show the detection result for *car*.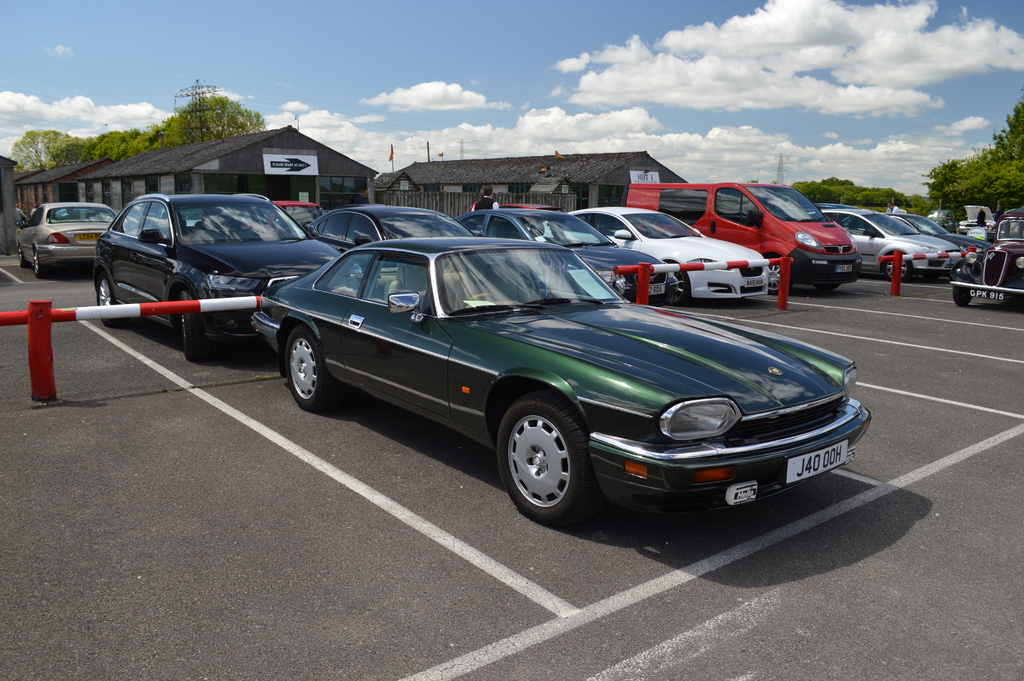
[823, 209, 957, 279].
